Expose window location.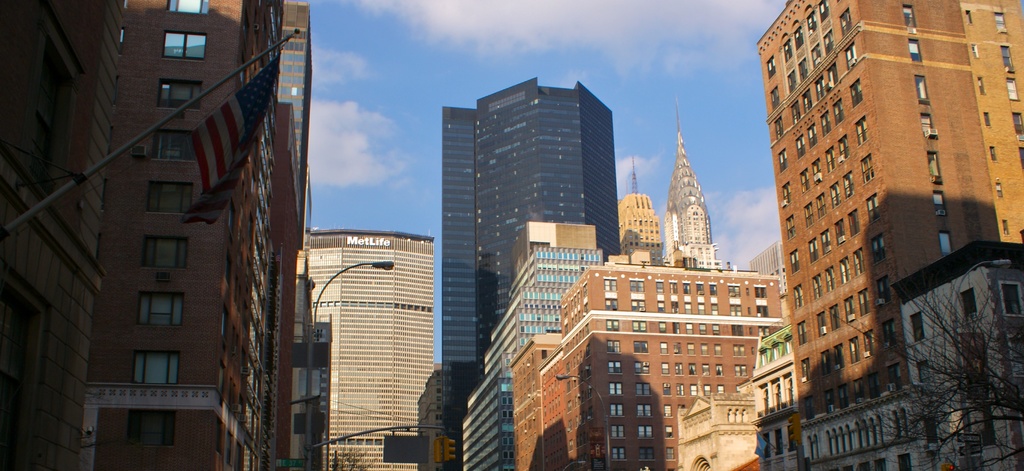
Exposed at bbox=[664, 425, 672, 440].
